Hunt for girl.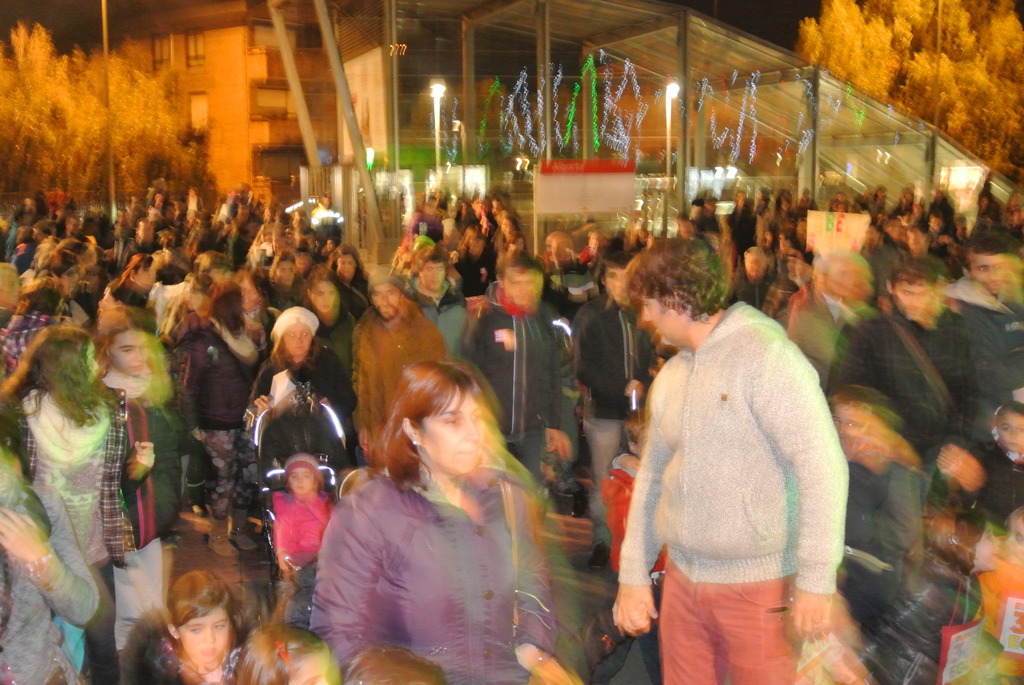
Hunted down at box(248, 304, 355, 480).
